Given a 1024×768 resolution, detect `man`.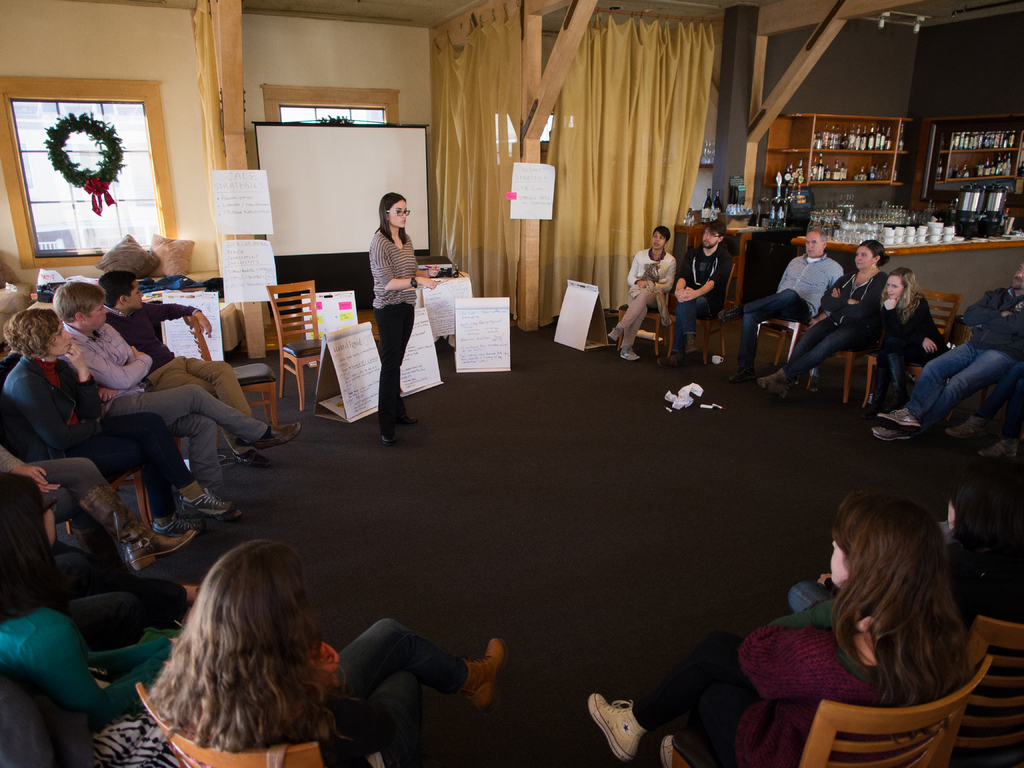
51/282/300/499.
